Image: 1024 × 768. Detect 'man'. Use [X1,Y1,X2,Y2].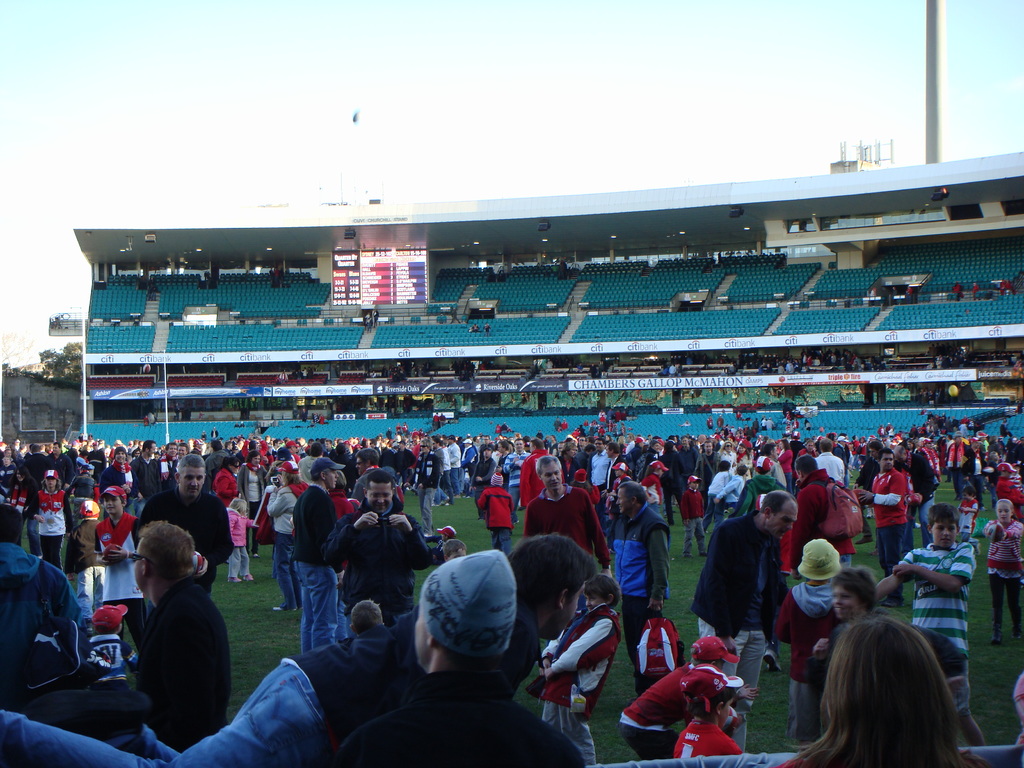
[471,325,476,331].
